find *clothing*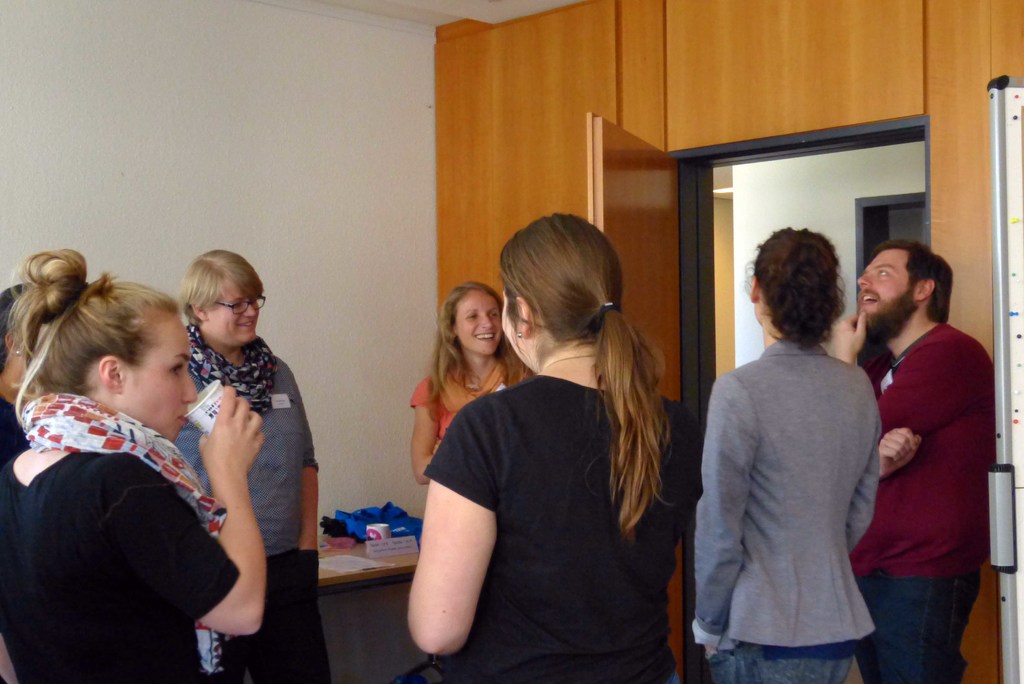
select_region(685, 325, 873, 683)
